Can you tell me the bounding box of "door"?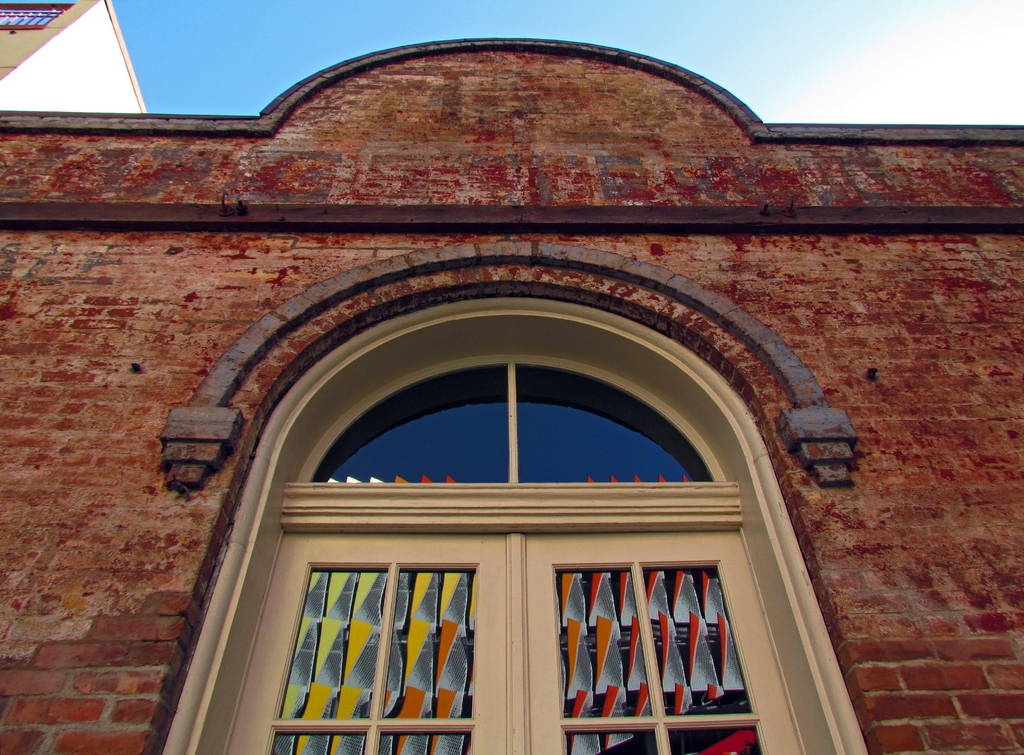
l=197, t=377, r=827, b=754.
